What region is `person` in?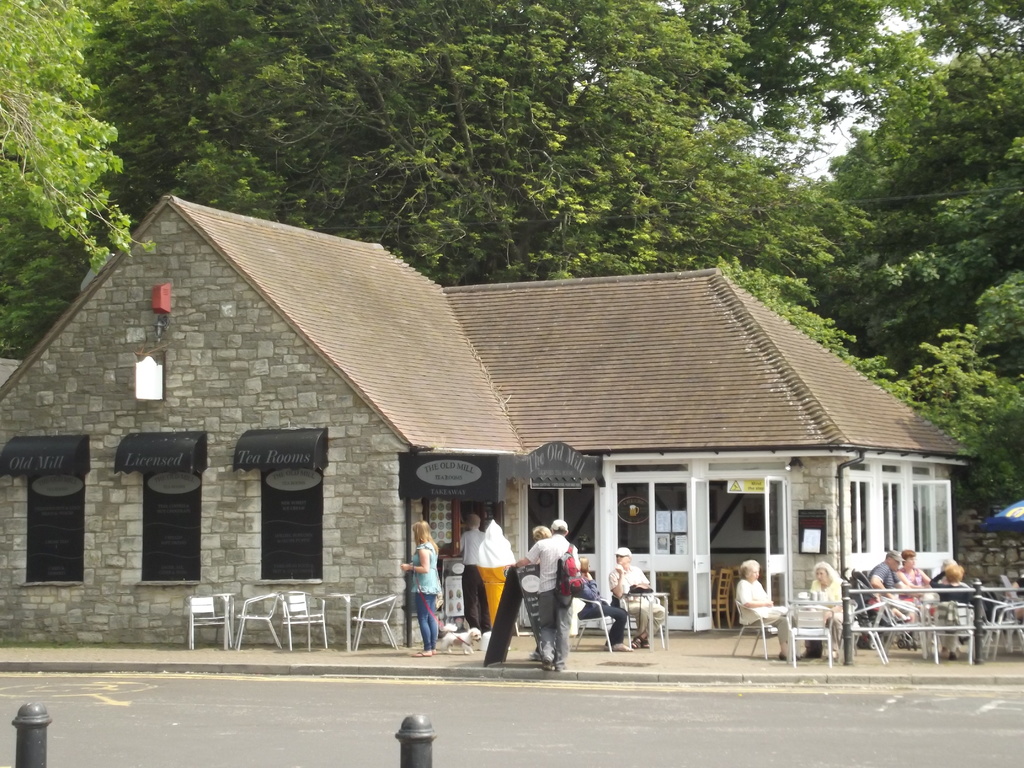
{"left": 517, "top": 524, "right": 589, "bottom": 681}.
